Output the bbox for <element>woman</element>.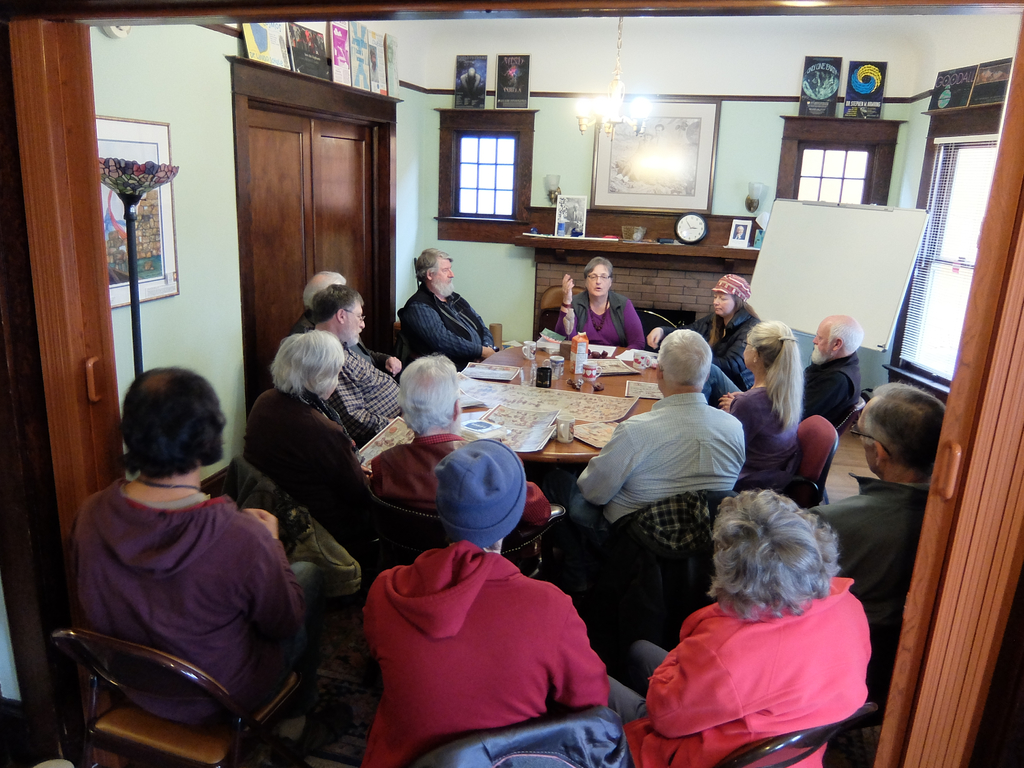
652,274,758,389.
